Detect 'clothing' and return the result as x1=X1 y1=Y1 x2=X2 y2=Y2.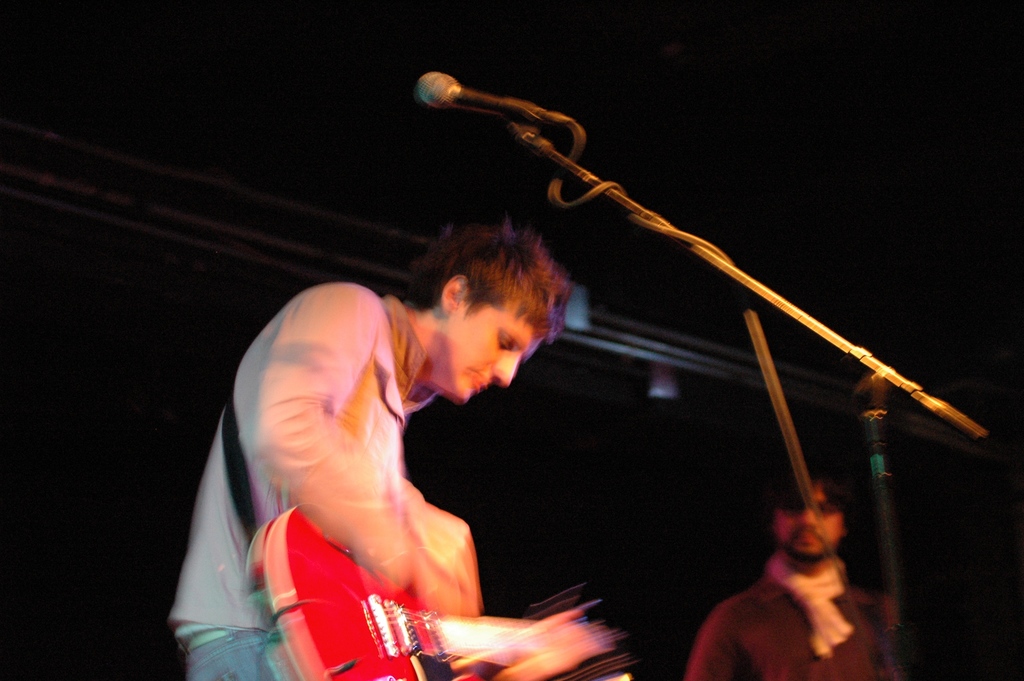
x1=177 y1=277 x2=458 y2=680.
